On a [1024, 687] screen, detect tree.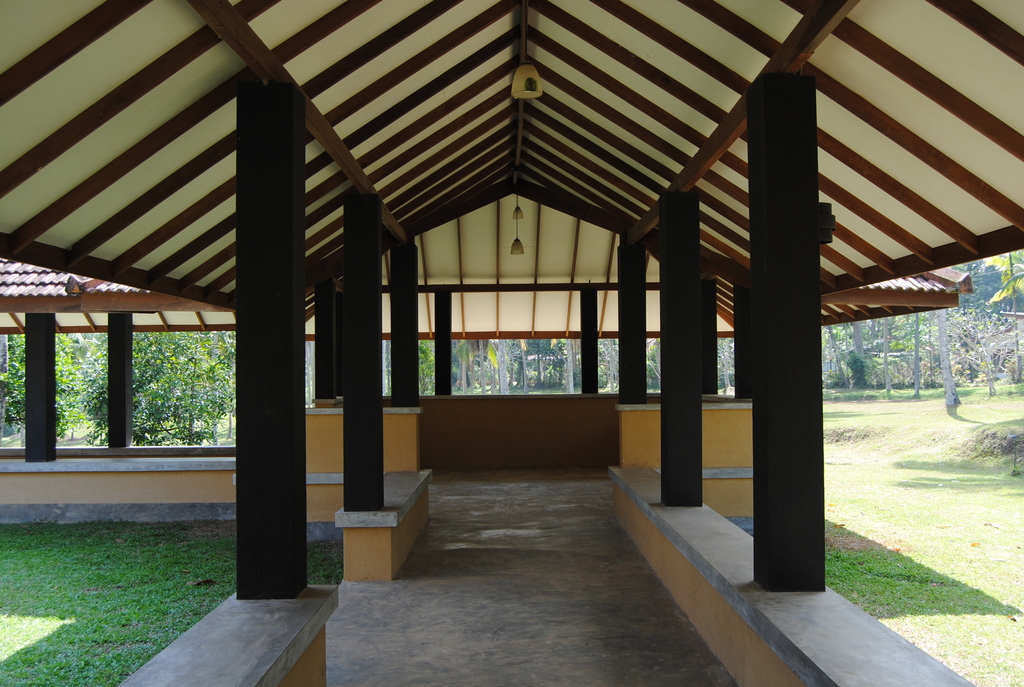
{"left": 643, "top": 337, "right": 671, "bottom": 395}.
